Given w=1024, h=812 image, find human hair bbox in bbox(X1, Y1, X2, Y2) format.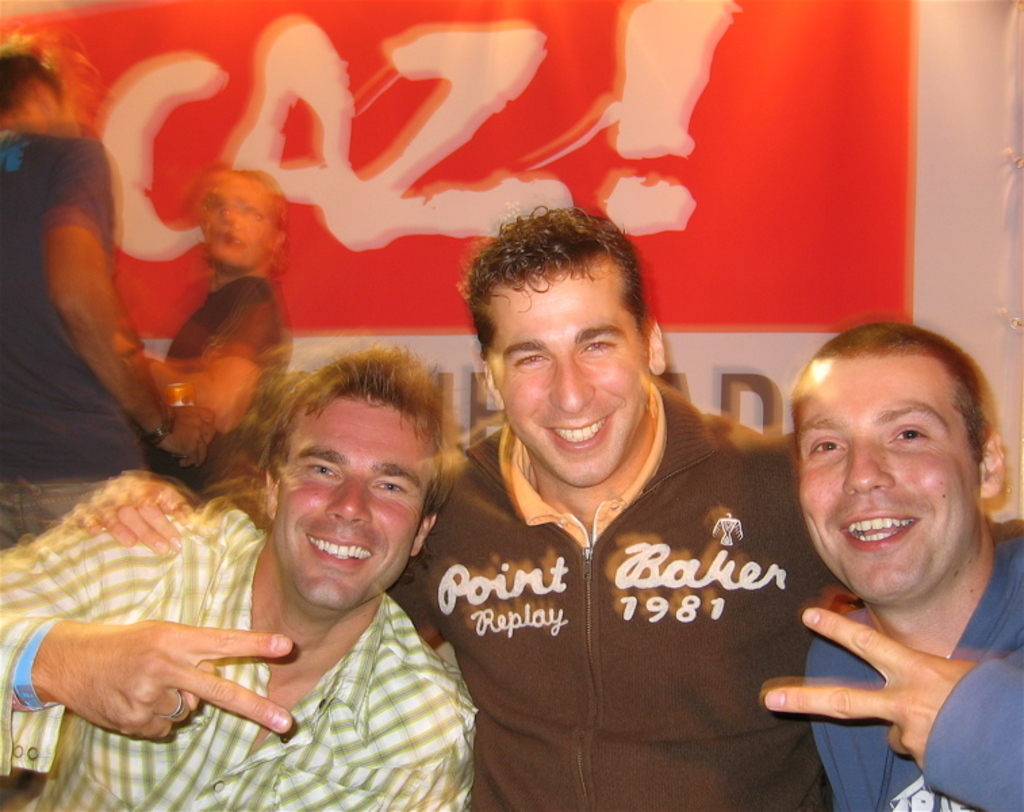
bbox(258, 336, 448, 505).
